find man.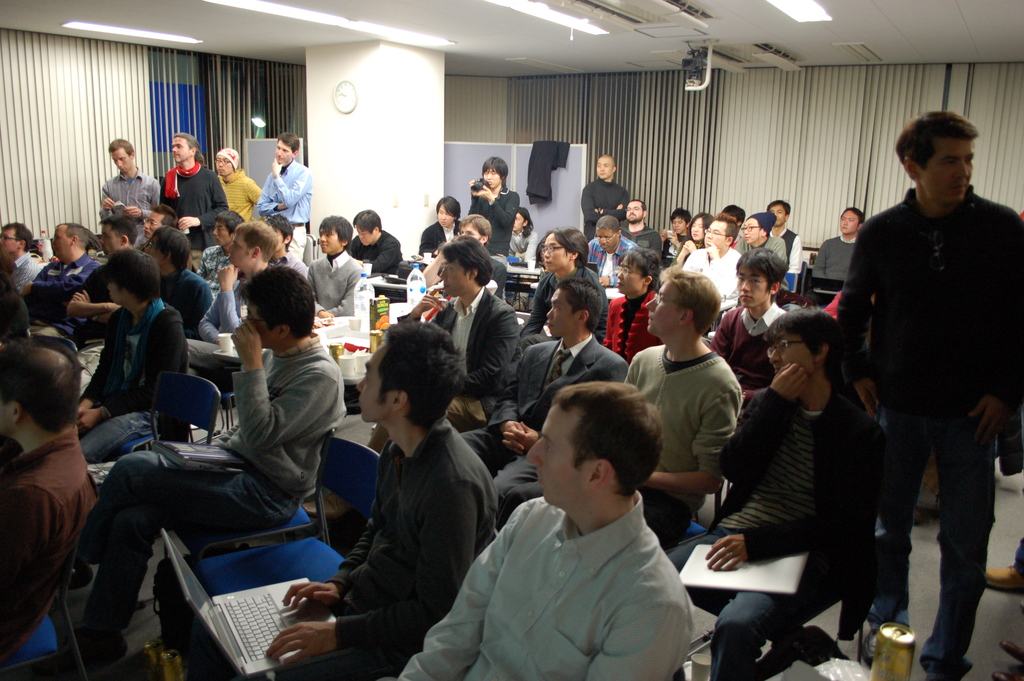
locate(0, 224, 49, 293).
